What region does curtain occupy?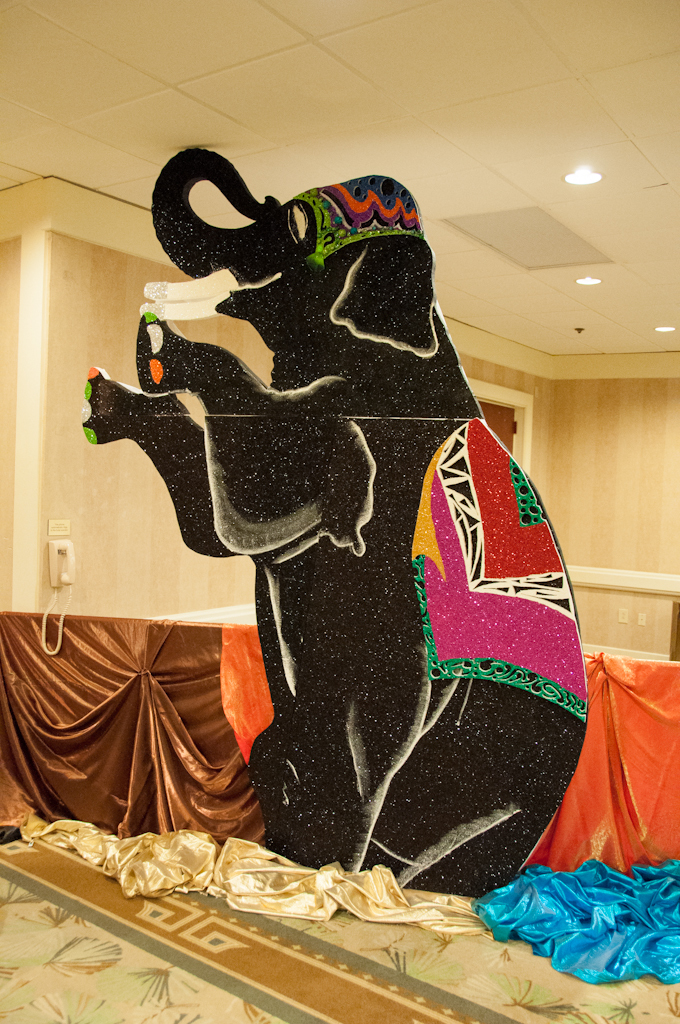
crop(24, 816, 488, 935).
